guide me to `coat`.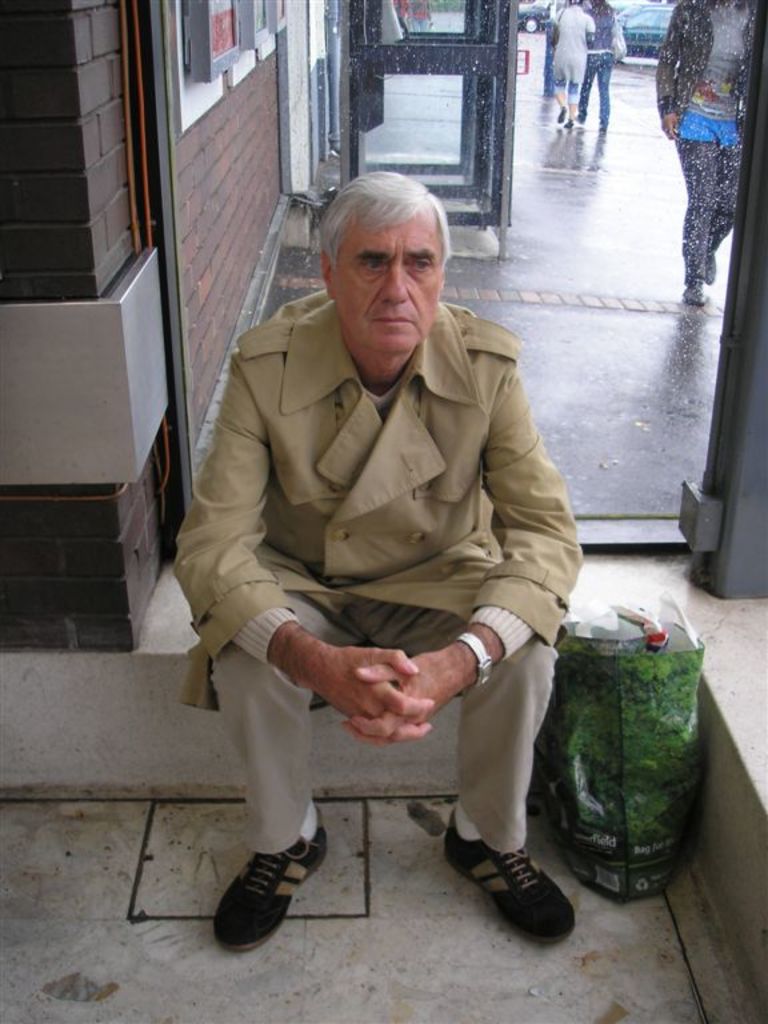
Guidance: region(660, 0, 764, 145).
